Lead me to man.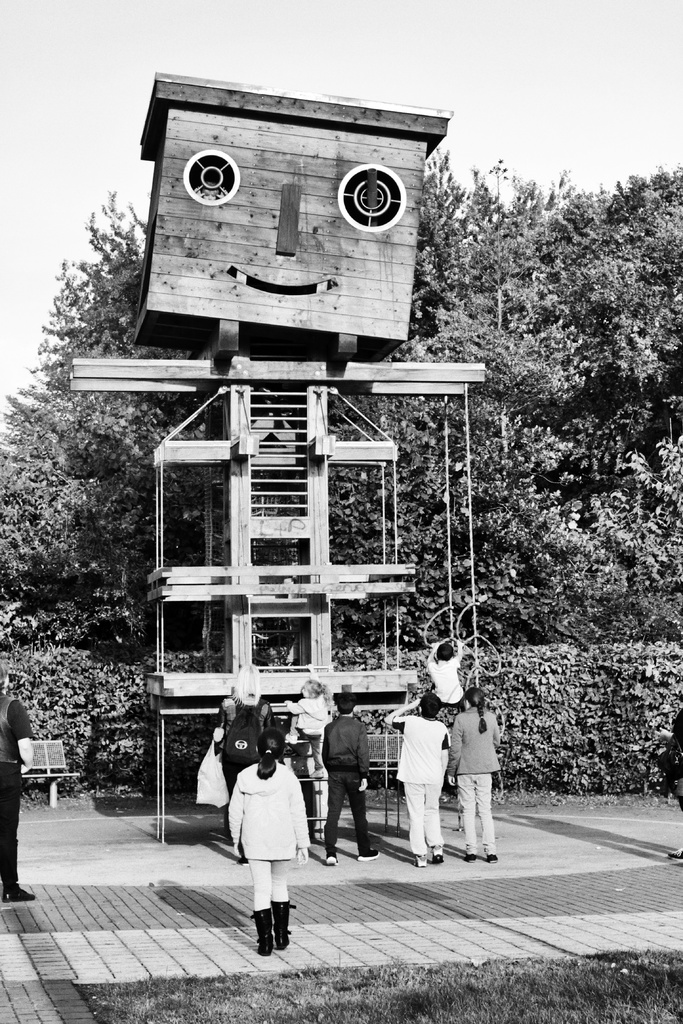
Lead to (left=382, top=687, right=457, bottom=869).
